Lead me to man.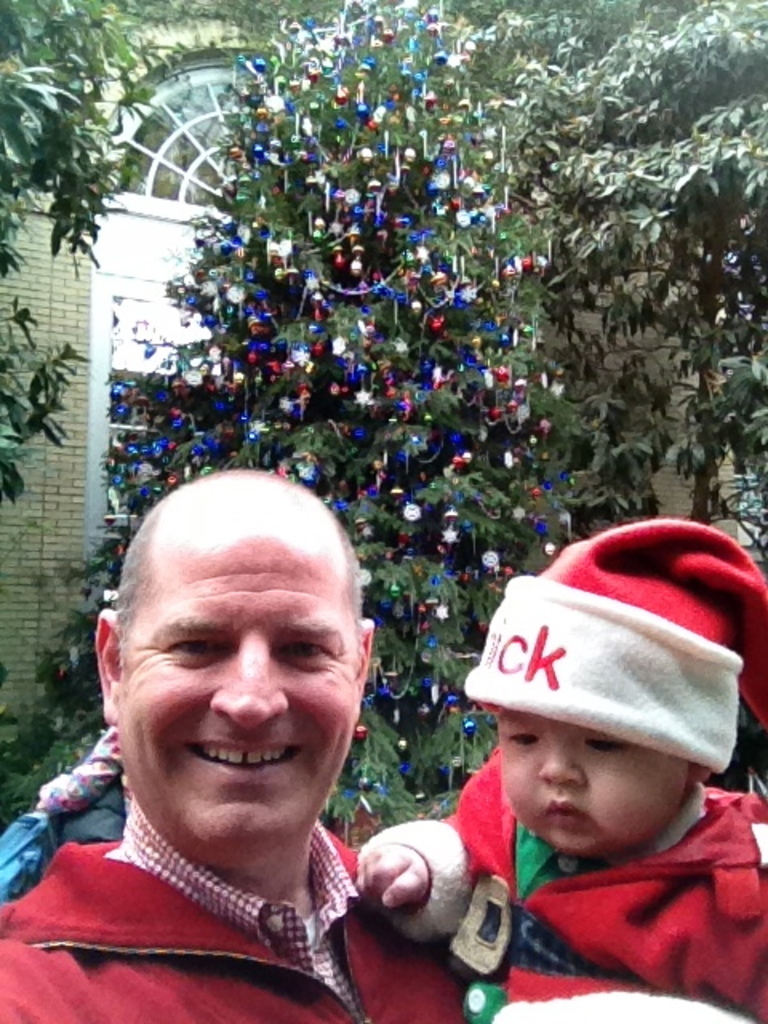
Lead to <box>11,483,456,1000</box>.
